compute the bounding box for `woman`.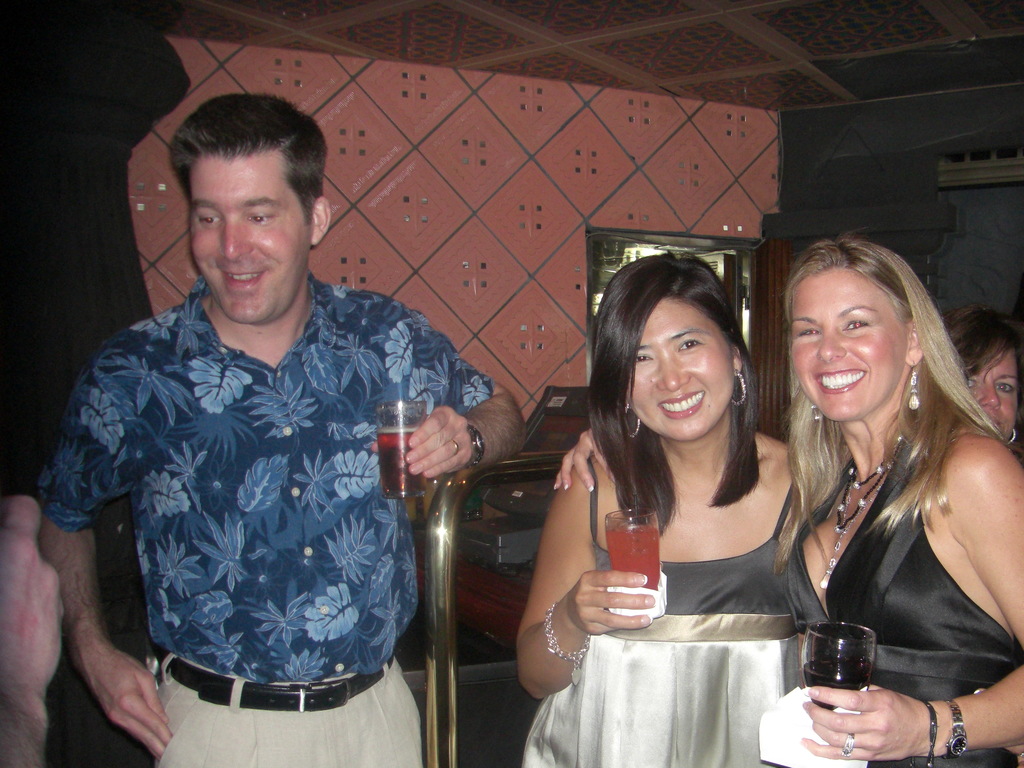
948 305 1023 460.
